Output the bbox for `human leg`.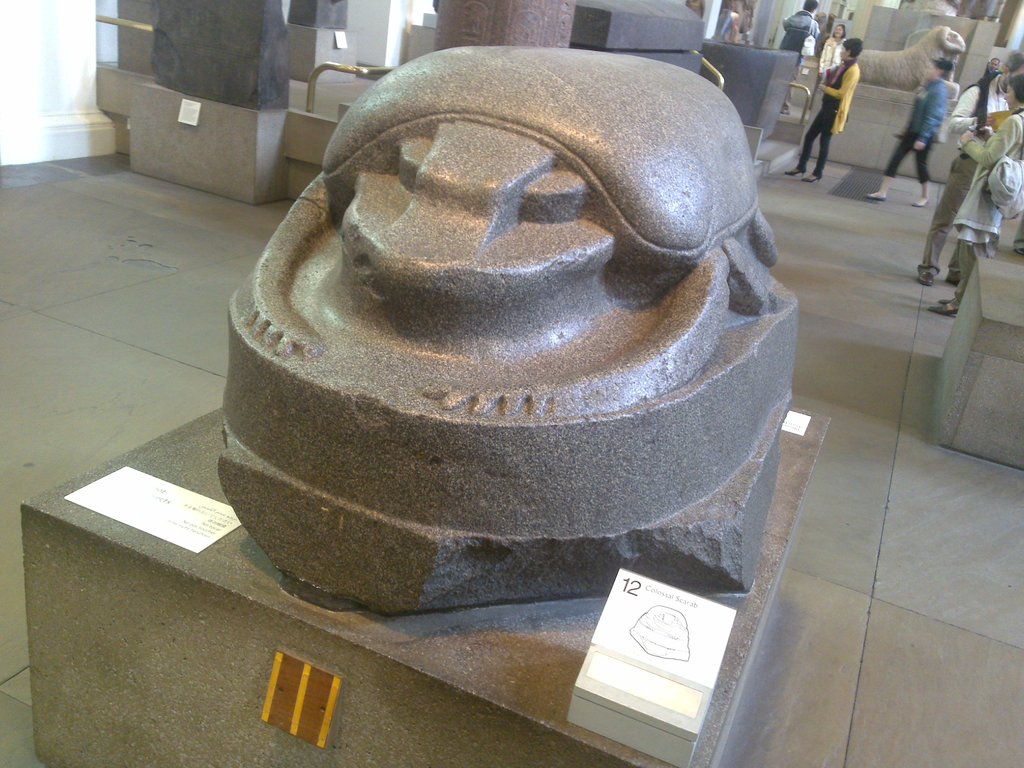
region(786, 106, 827, 177).
